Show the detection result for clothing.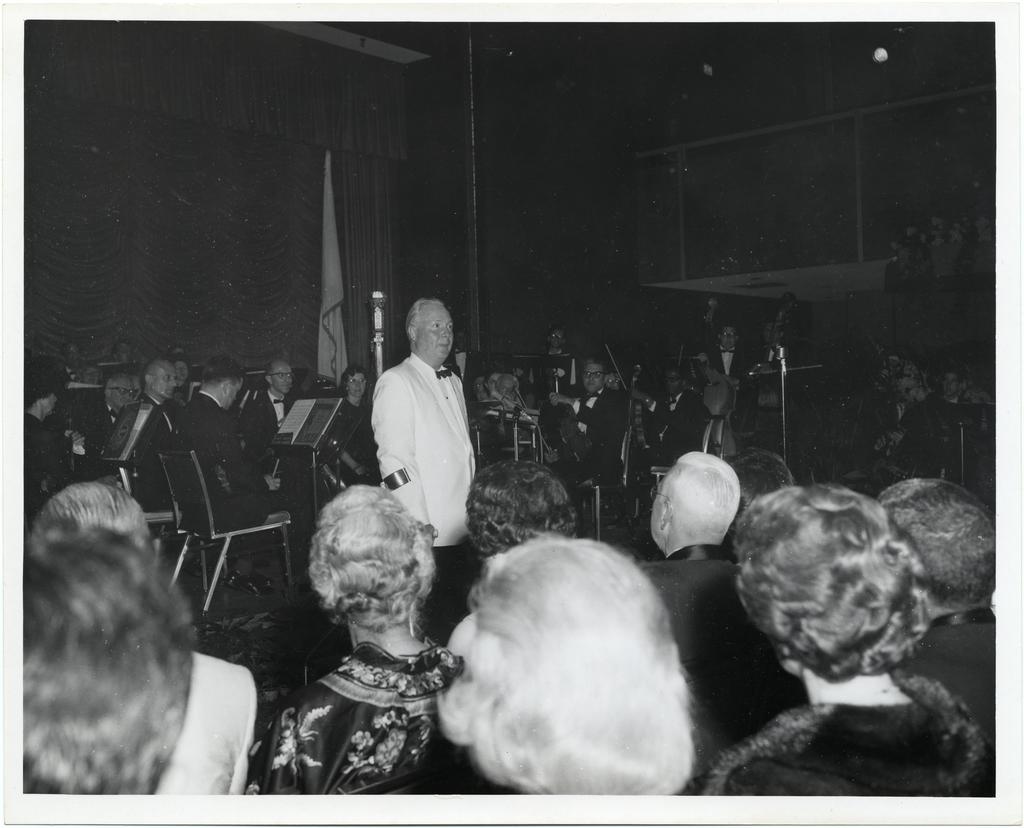
<bbox>702, 316, 750, 383</bbox>.
